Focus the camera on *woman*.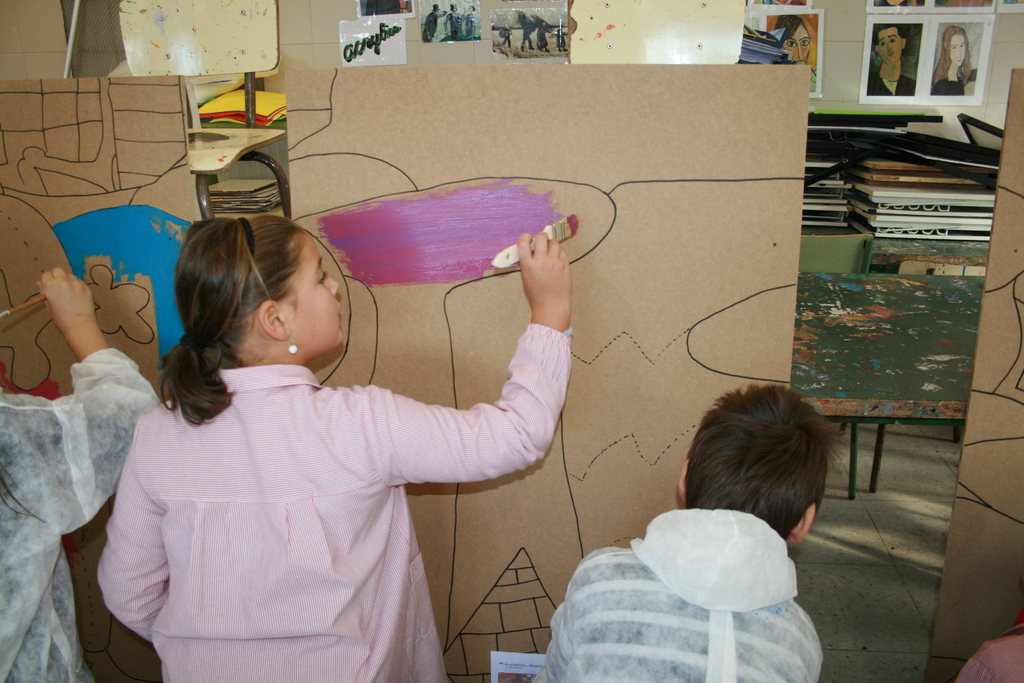
Focus region: <bbox>931, 24, 977, 94</bbox>.
